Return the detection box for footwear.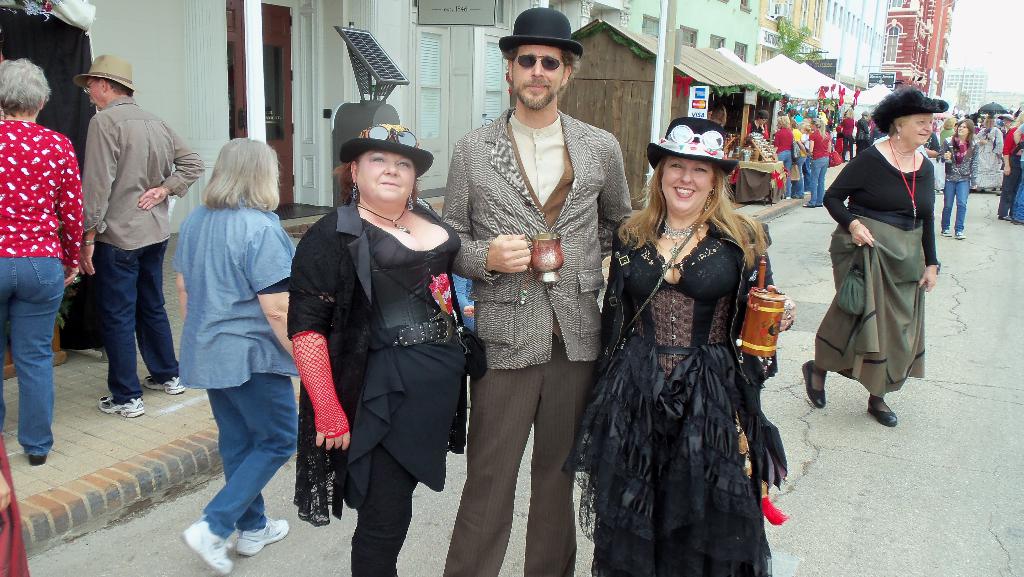
817, 199, 821, 209.
